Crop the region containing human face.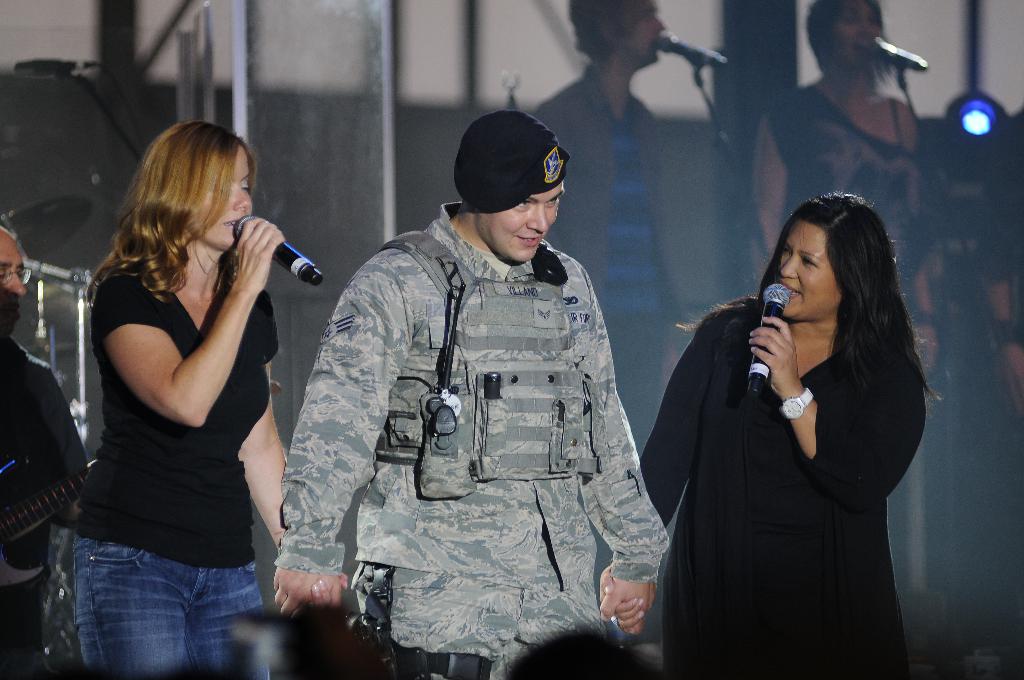
Crop region: <bbox>829, 0, 884, 72</bbox>.
